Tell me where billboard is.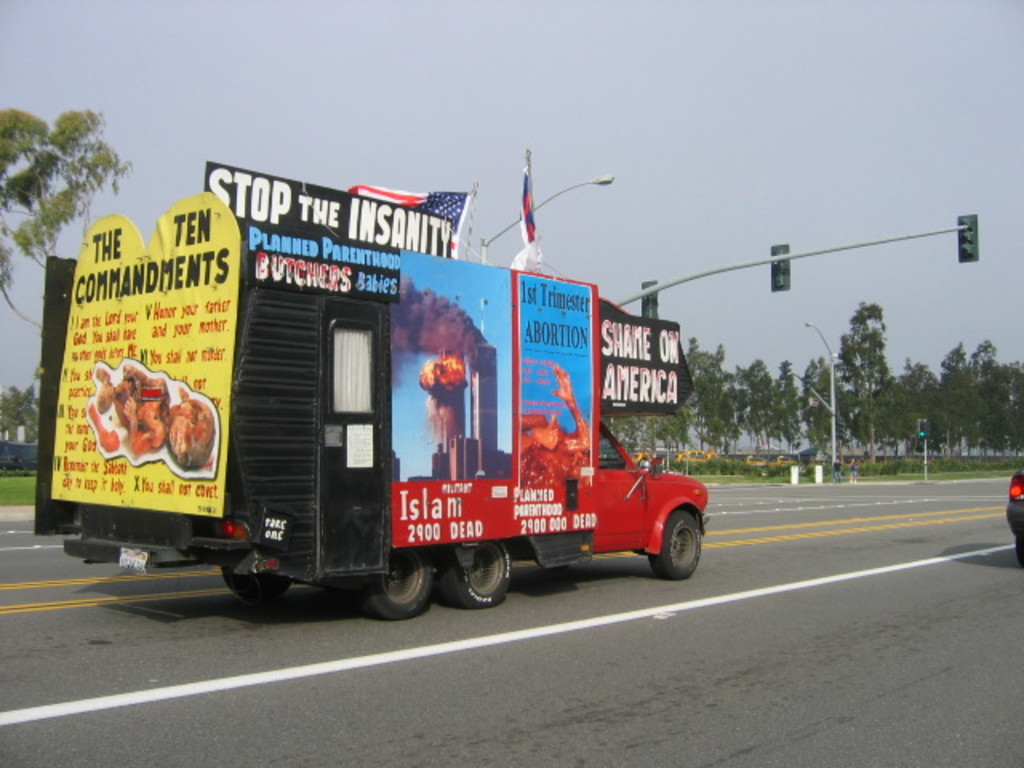
billboard is at bbox=(206, 162, 453, 301).
